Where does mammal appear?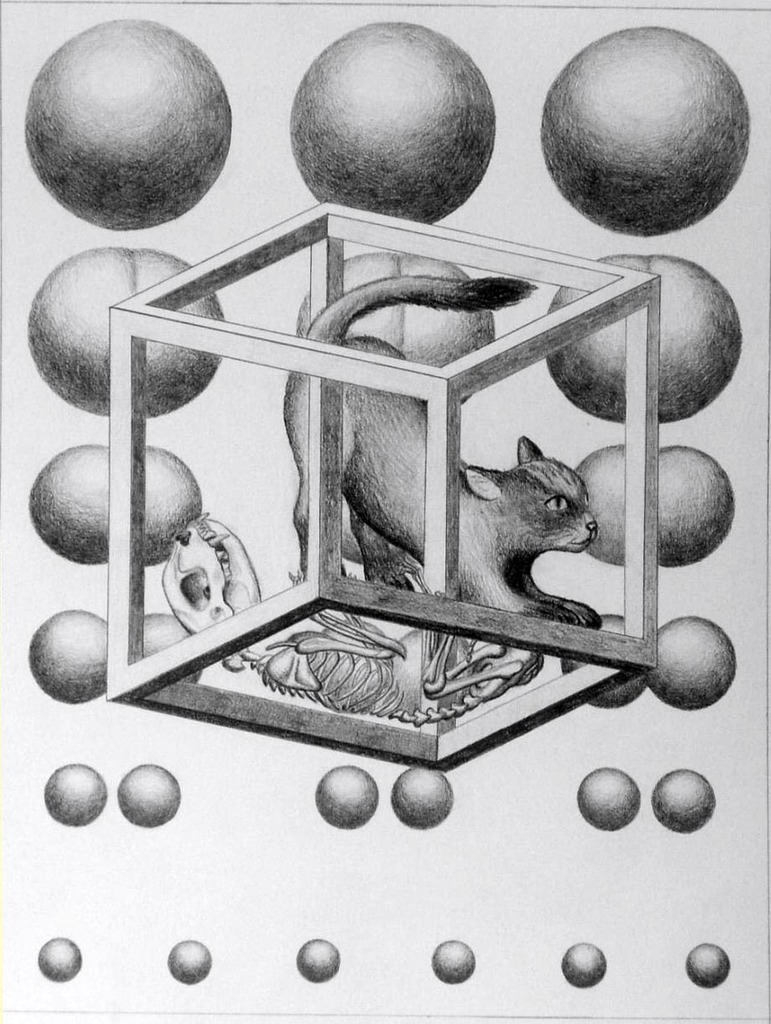
Appears at [280, 273, 599, 630].
